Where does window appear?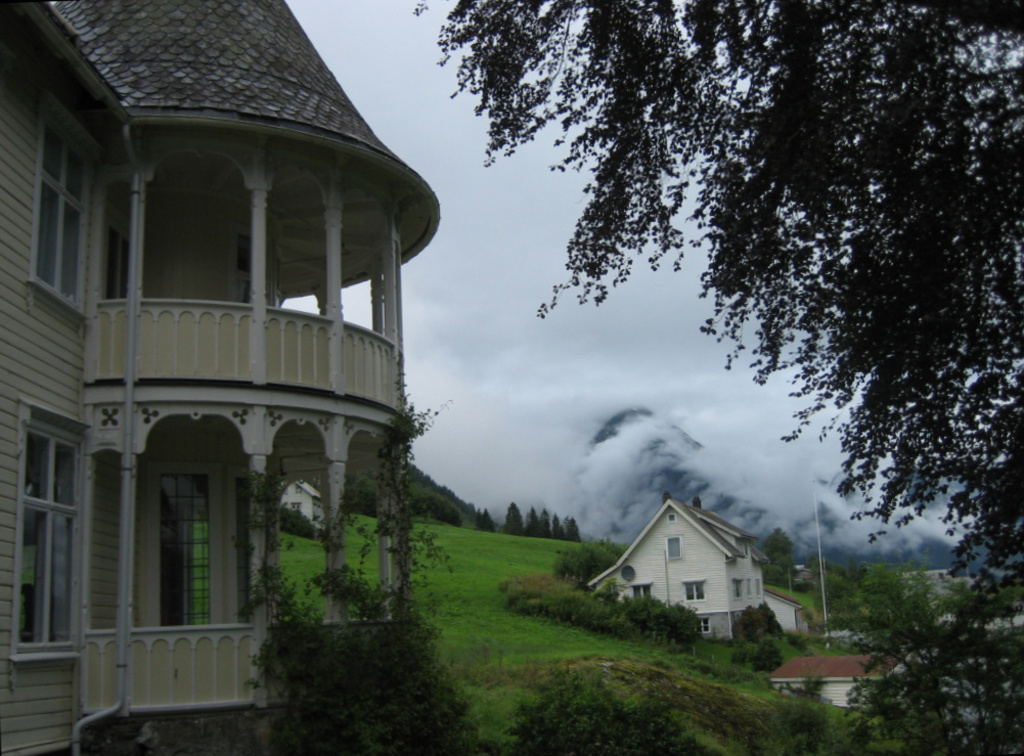
Appears at bbox=[36, 109, 87, 313].
